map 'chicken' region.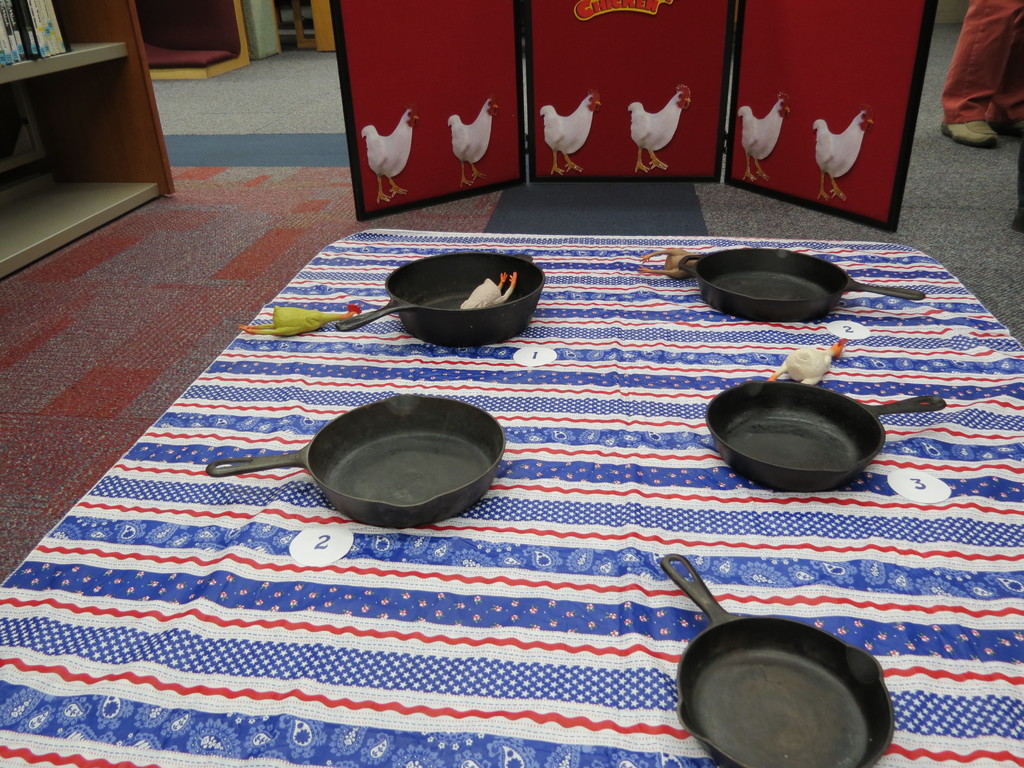
Mapped to <bbox>454, 266, 522, 328</bbox>.
